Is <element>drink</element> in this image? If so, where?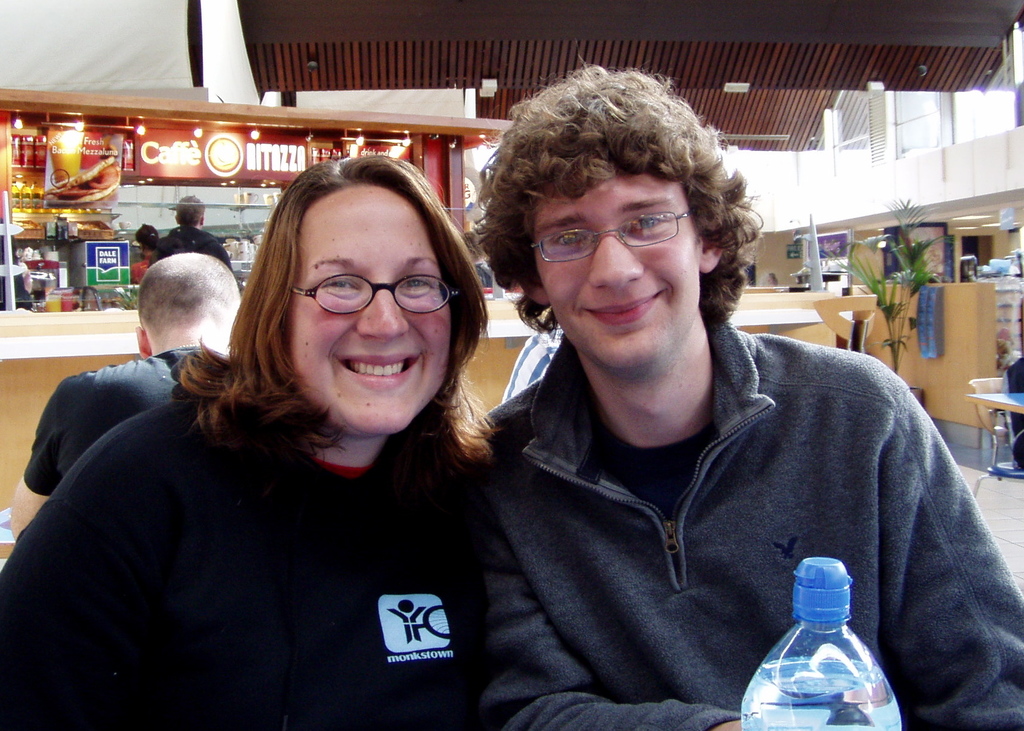
Yes, at pyautogui.locateOnScreen(740, 654, 901, 730).
